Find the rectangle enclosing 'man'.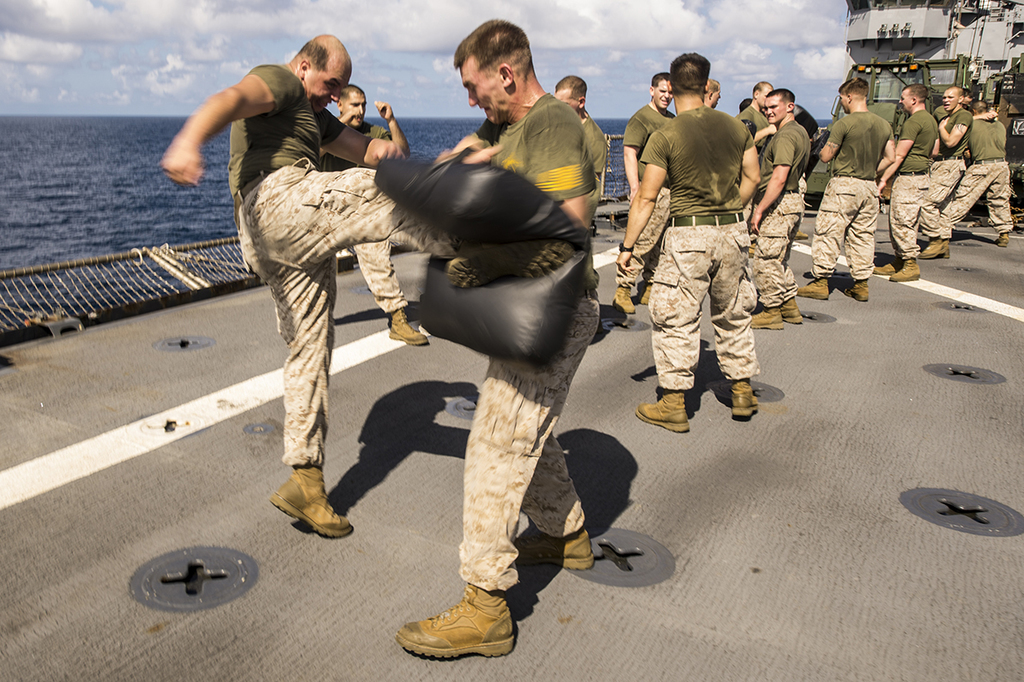
<region>735, 82, 773, 145</region>.
